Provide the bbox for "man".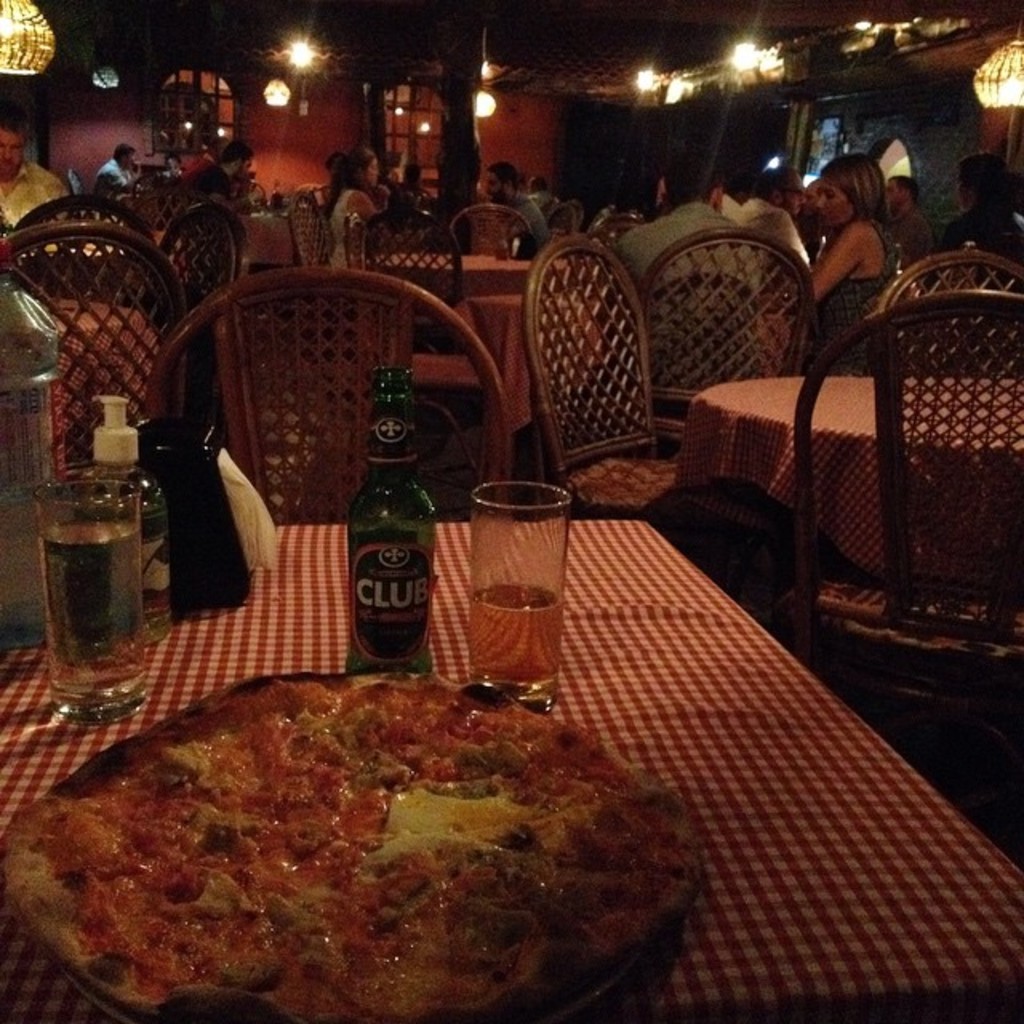
(720, 171, 757, 221).
